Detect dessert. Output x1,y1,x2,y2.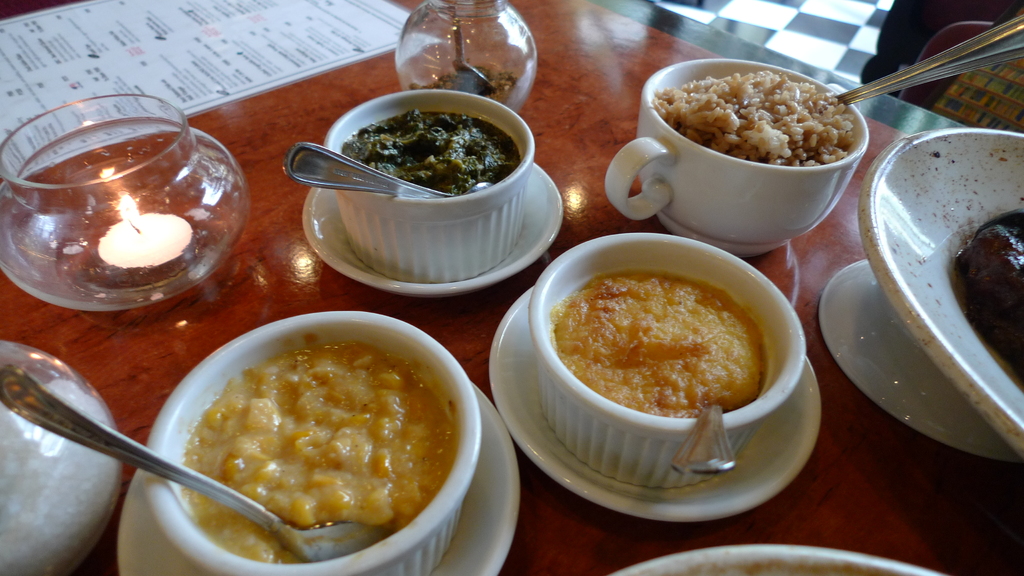
657,72,861,162.
